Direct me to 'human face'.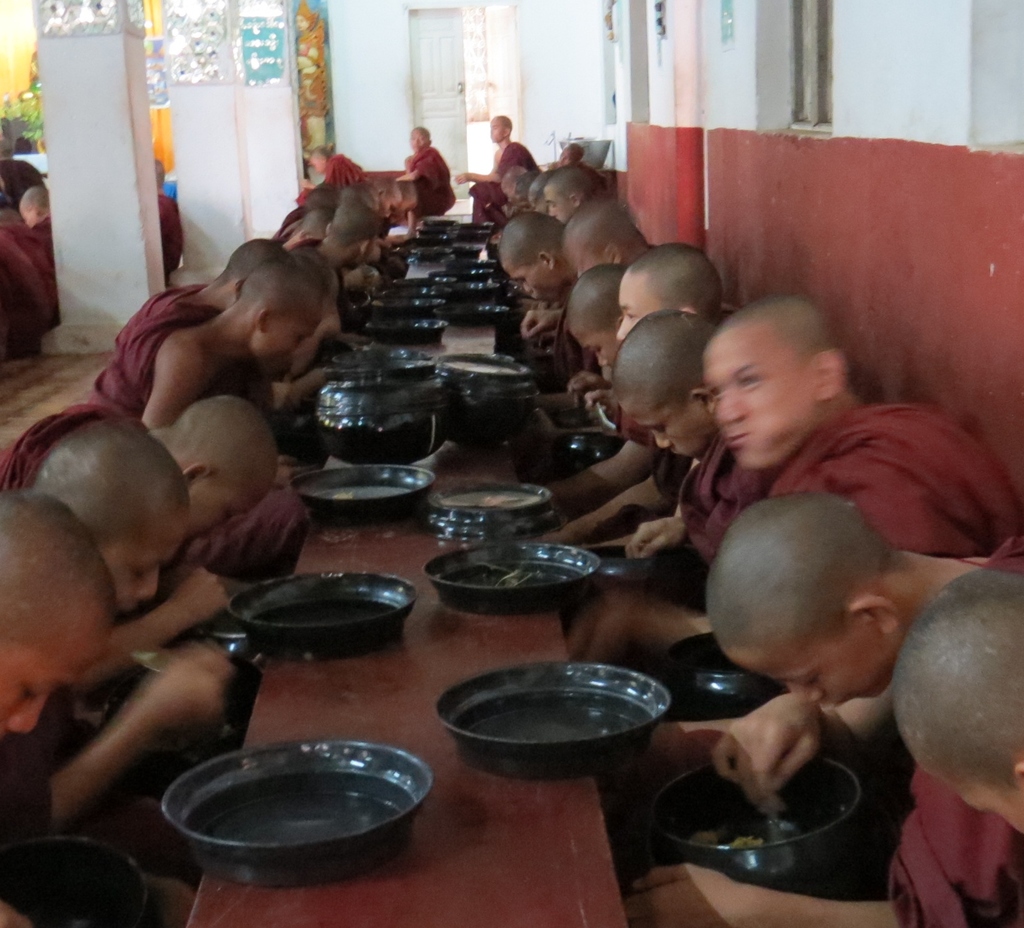
Direction: (left=963, top=783, right=1023, bottom=838).
